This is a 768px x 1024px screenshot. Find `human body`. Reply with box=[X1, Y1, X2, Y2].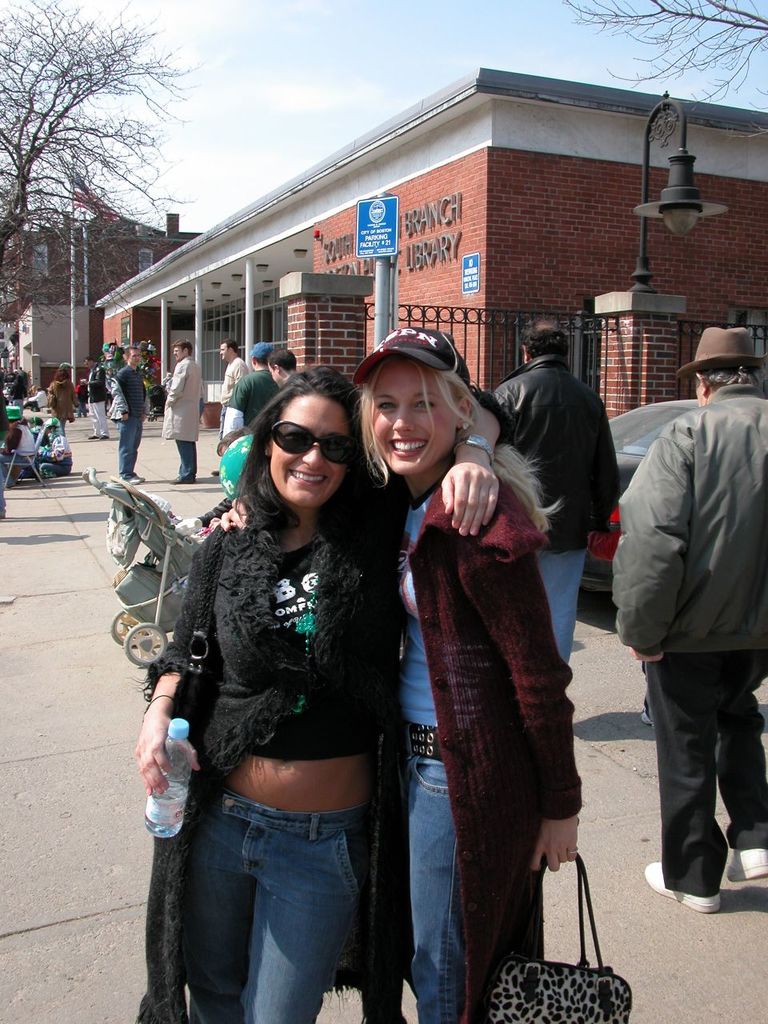
box=[126, 354, 502, 1022].
